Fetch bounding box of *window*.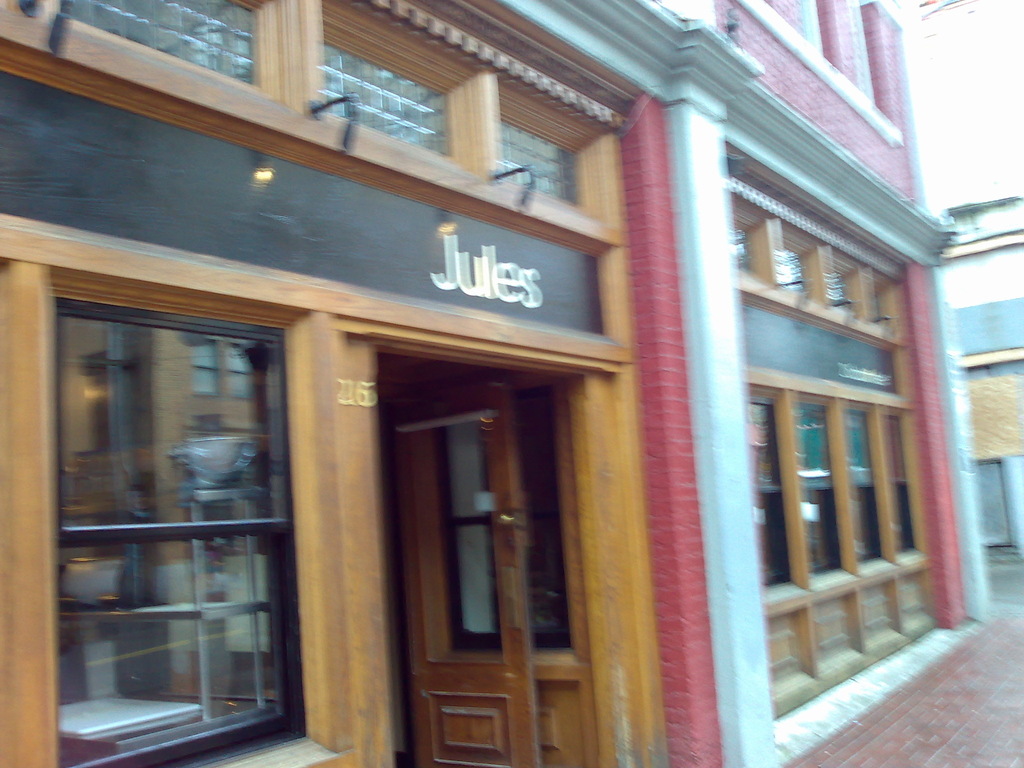
Bbox: box=[47, 304, 318, 767].
